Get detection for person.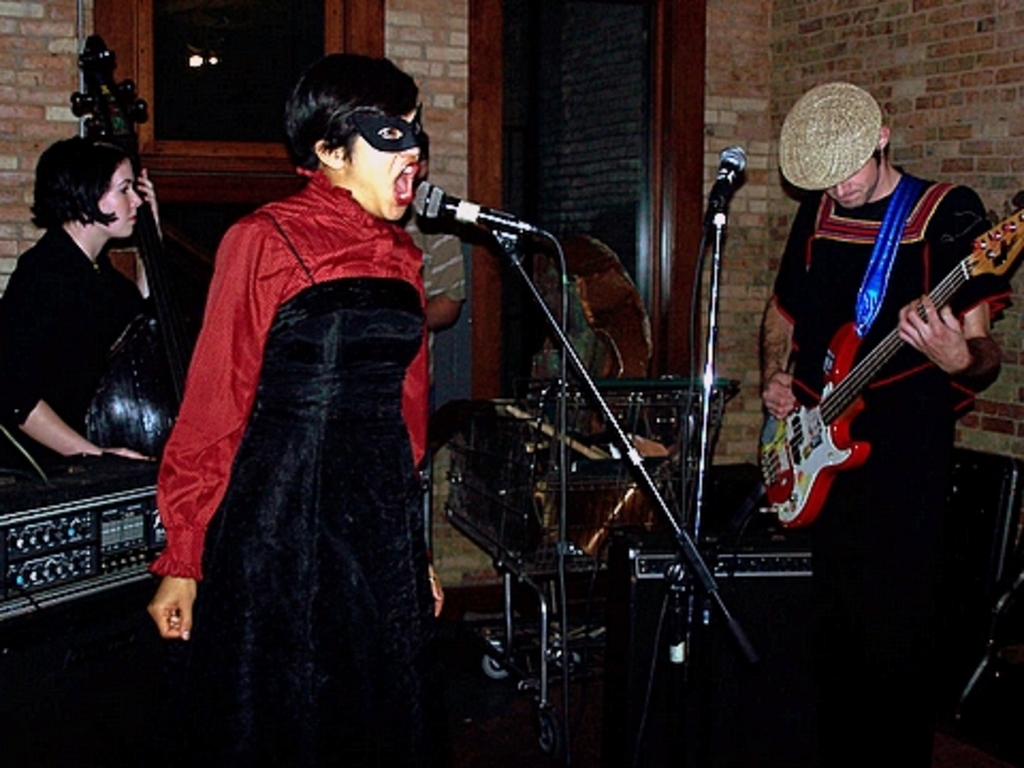
Detection: 137:41:446:766.
